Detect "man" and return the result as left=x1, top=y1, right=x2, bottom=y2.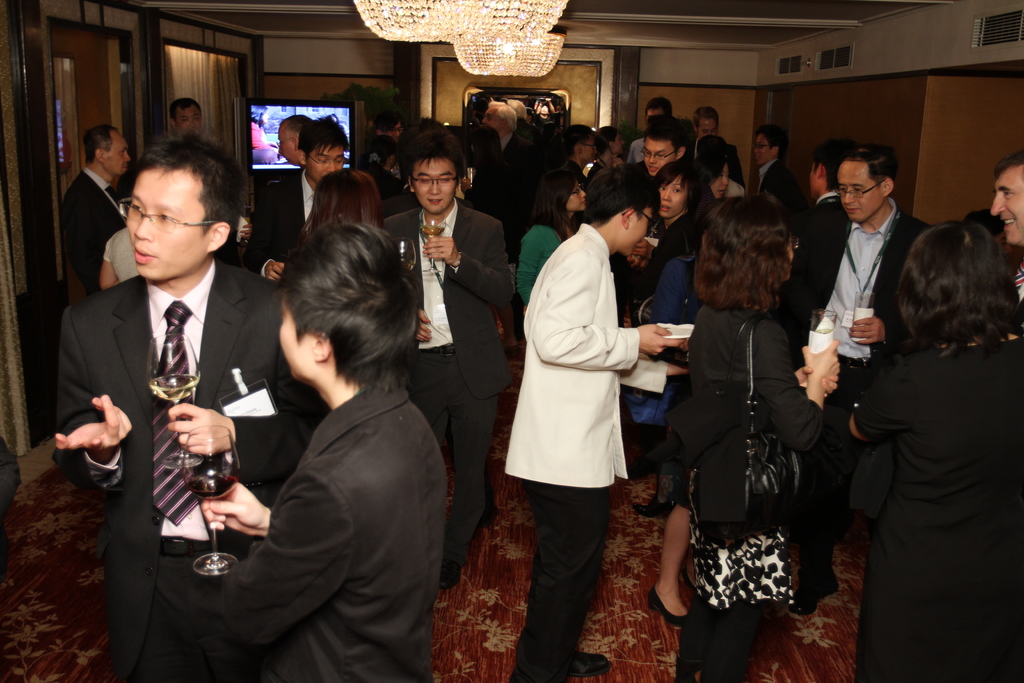
left=624, top=96, right=673, bottom=161.
